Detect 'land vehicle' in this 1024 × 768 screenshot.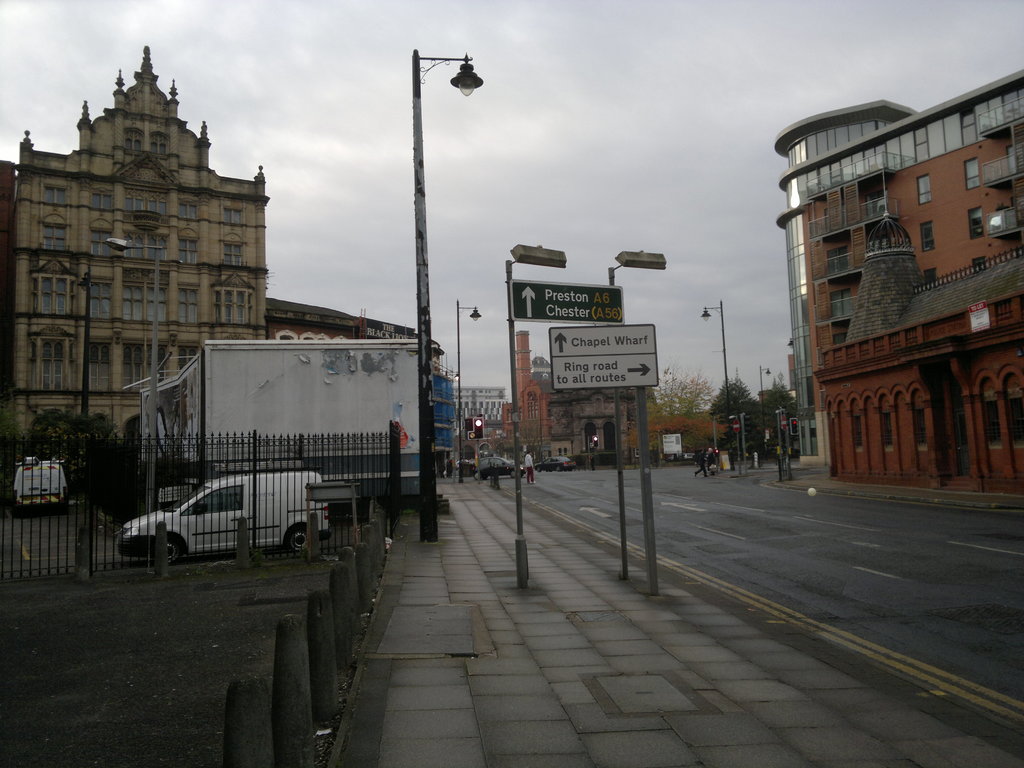
Detection: region(133, 340, 436, 501).
